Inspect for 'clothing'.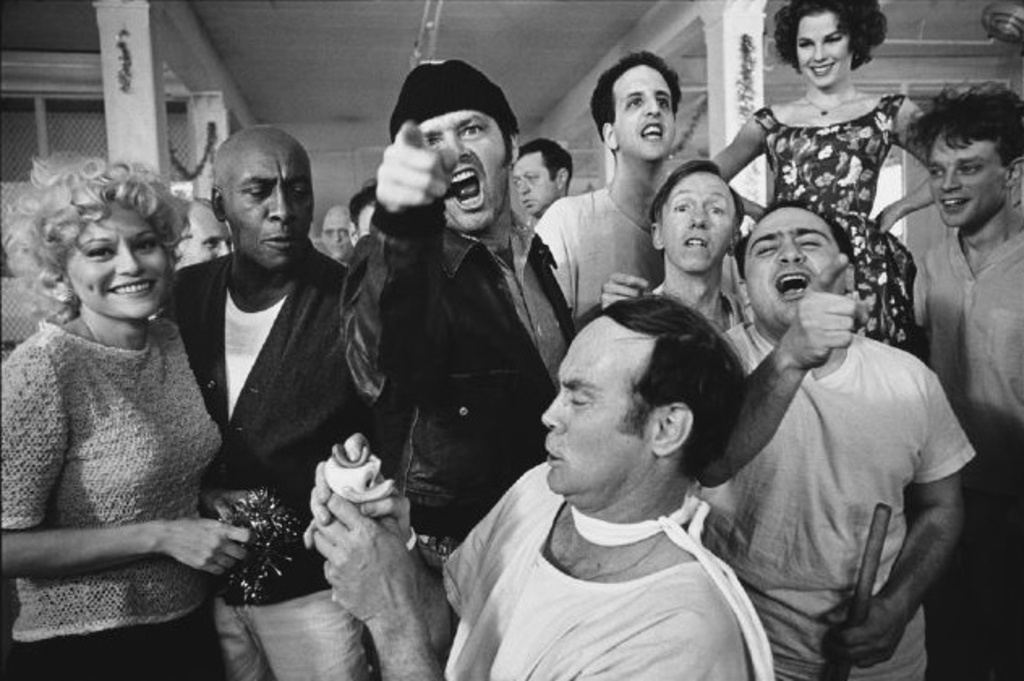
Inspection: 666,287,750,339.
